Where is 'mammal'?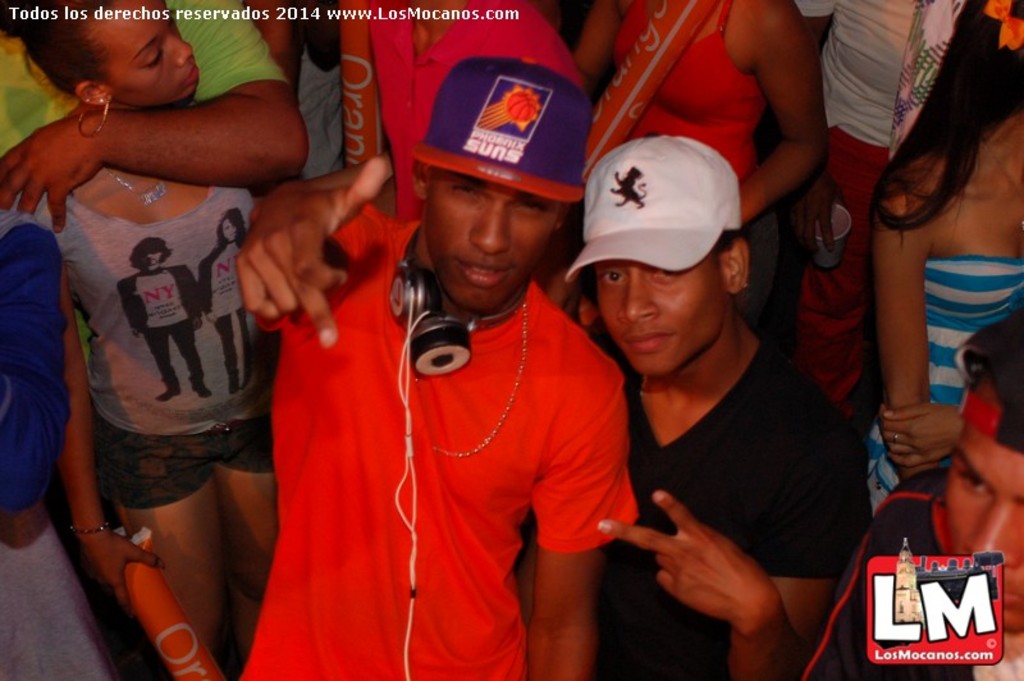
Rect(0, 0, 259, 680).
